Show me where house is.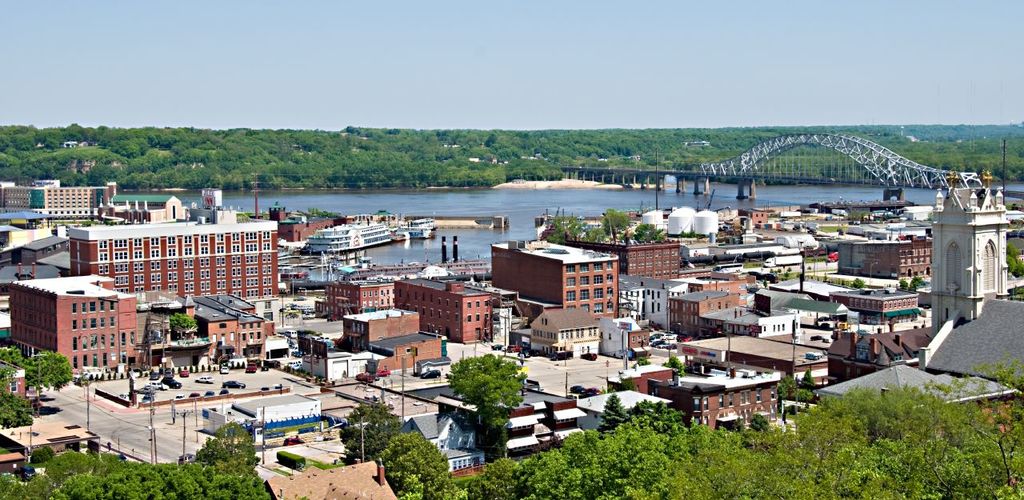
house is at region(380, 403, 504, 489).
